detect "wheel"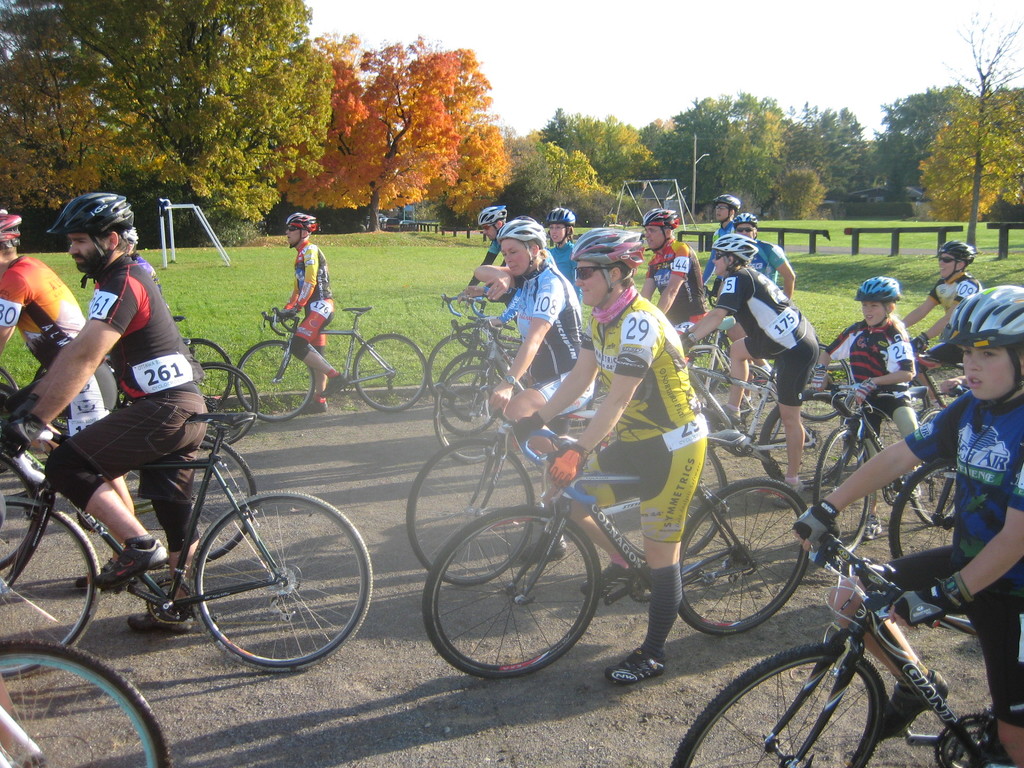
<box>800,342,851,422</box>
